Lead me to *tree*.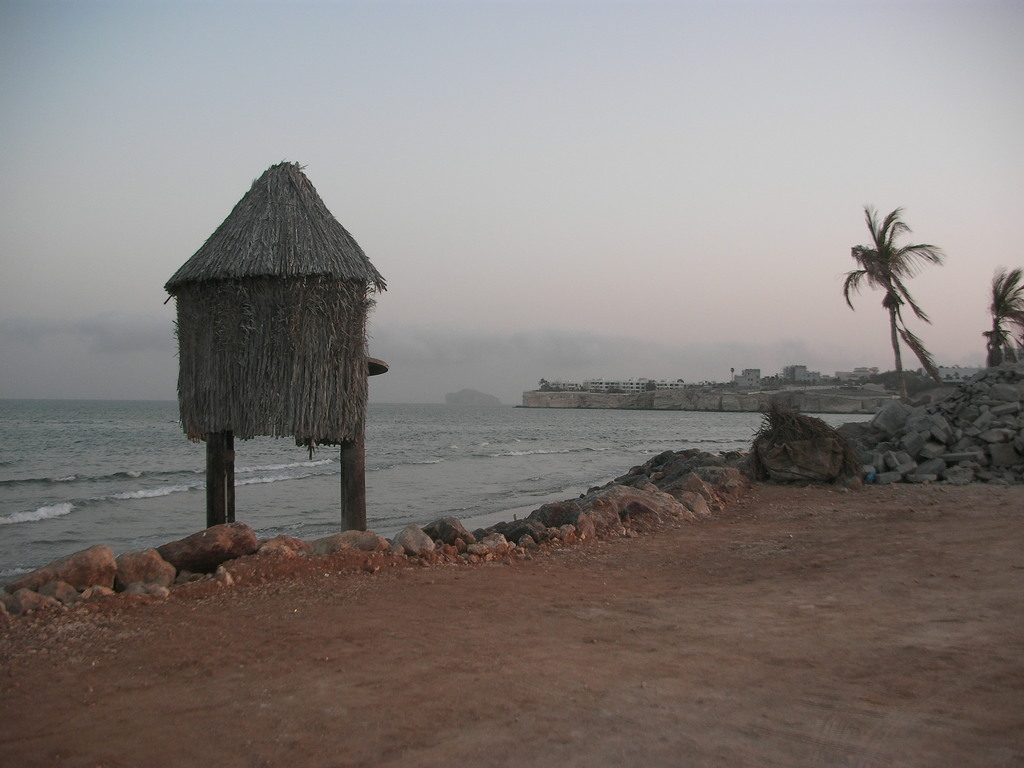
Lead to (x1=979, y1=264, x2=1023, y2=362).
